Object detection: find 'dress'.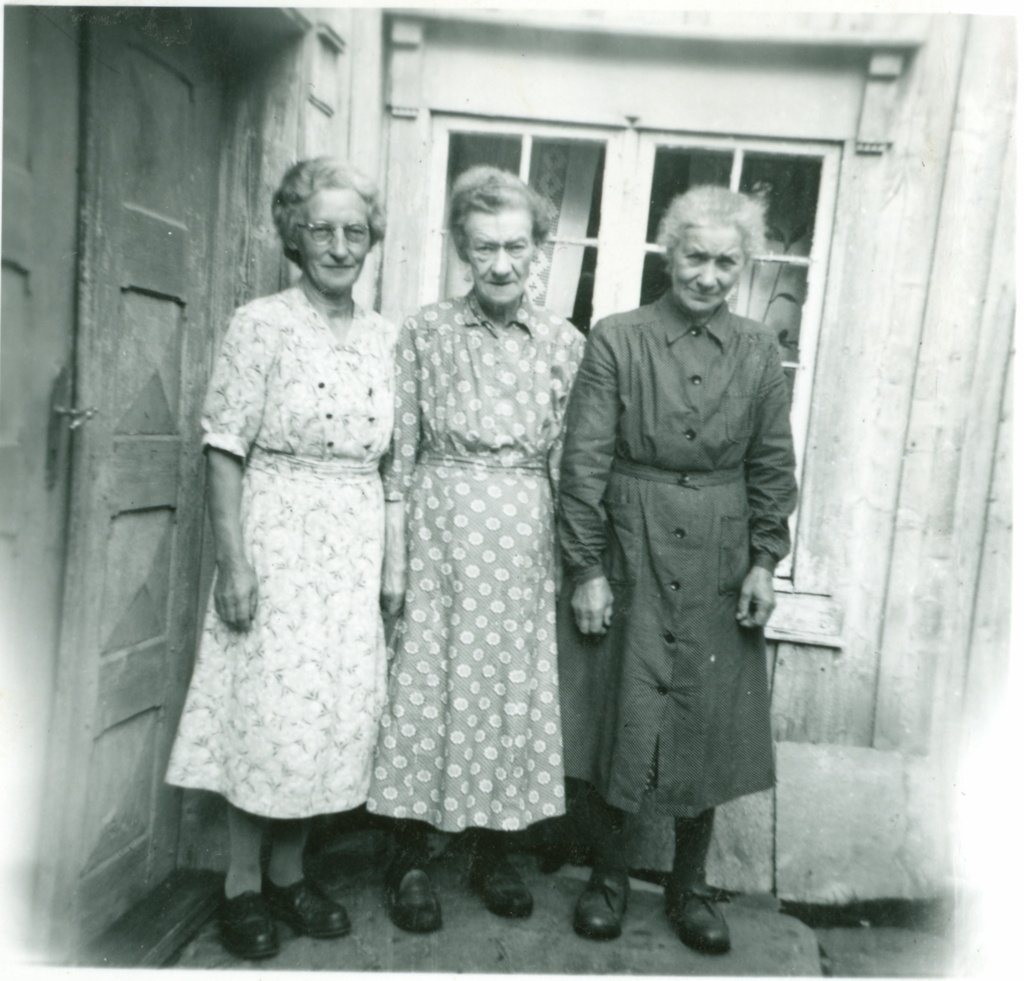
bbox=[367, 282, 590, 829].
